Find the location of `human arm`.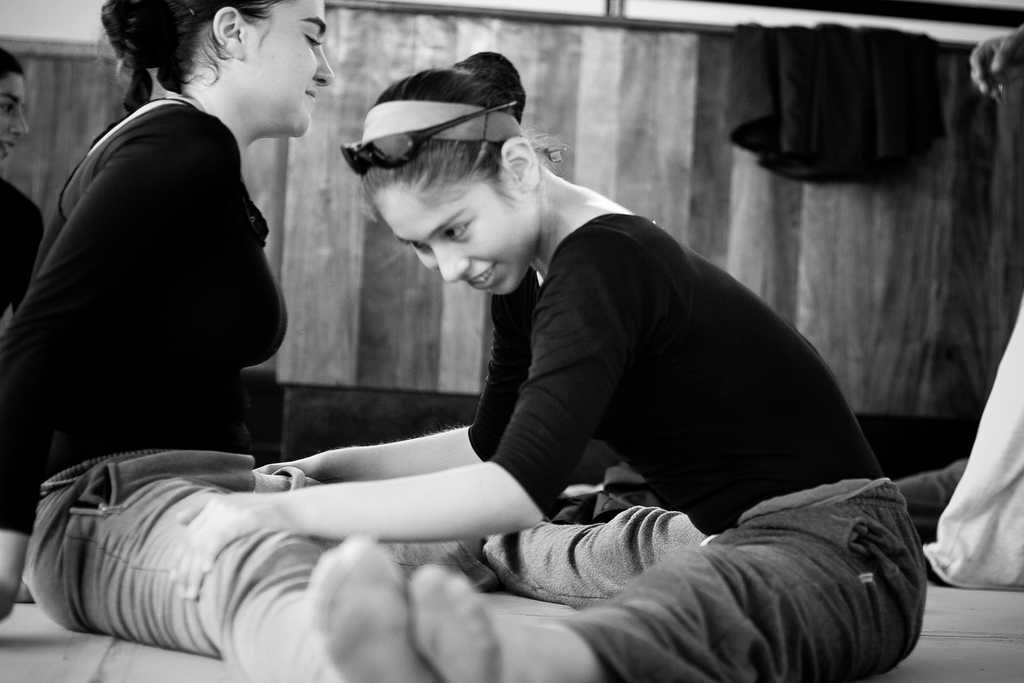
Location: bbox(0, 115, 221, 624).
